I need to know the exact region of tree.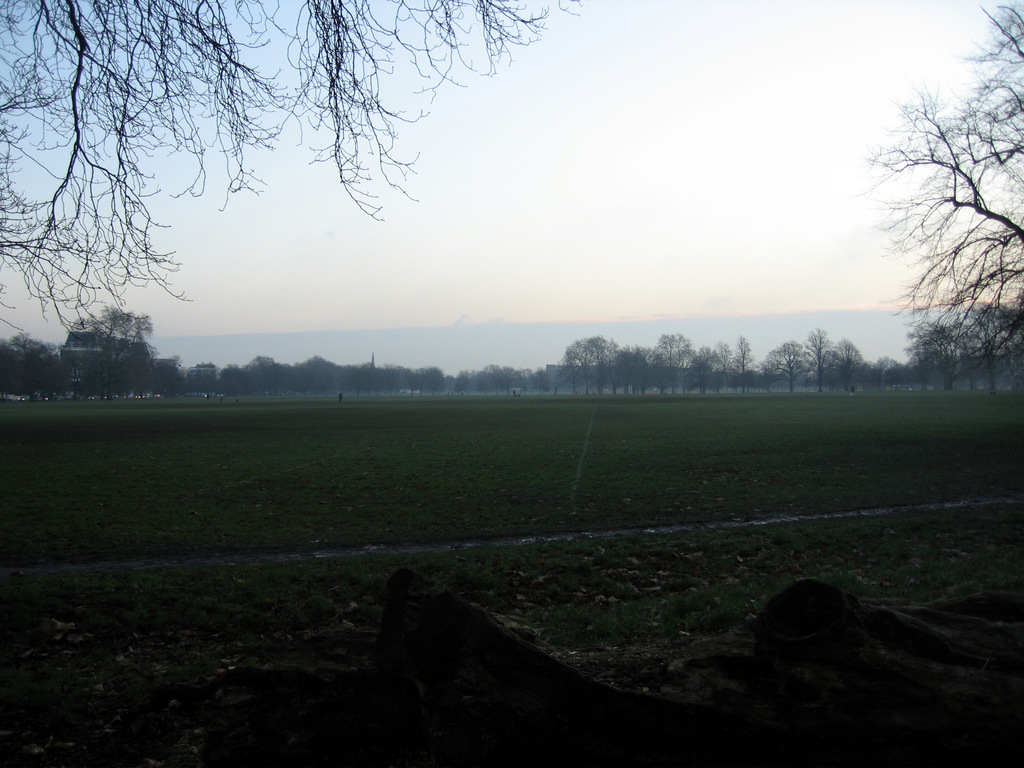
Region: [612,343,652,387].
